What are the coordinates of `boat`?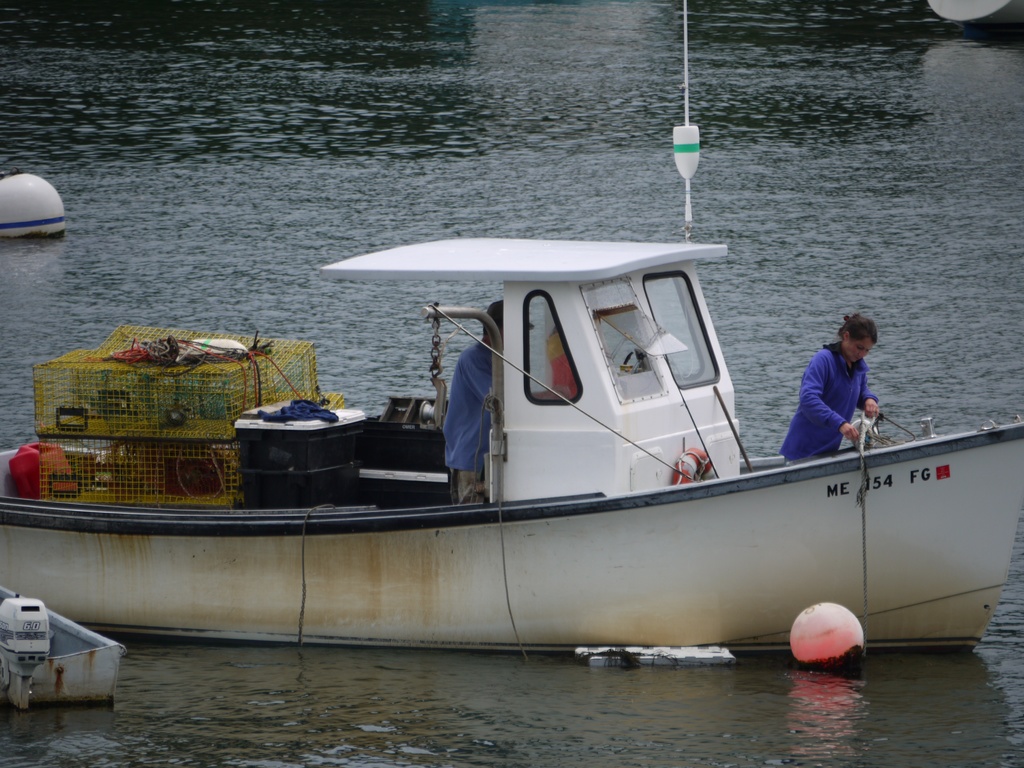
left=0, top=582, right=125, bottom=705.
